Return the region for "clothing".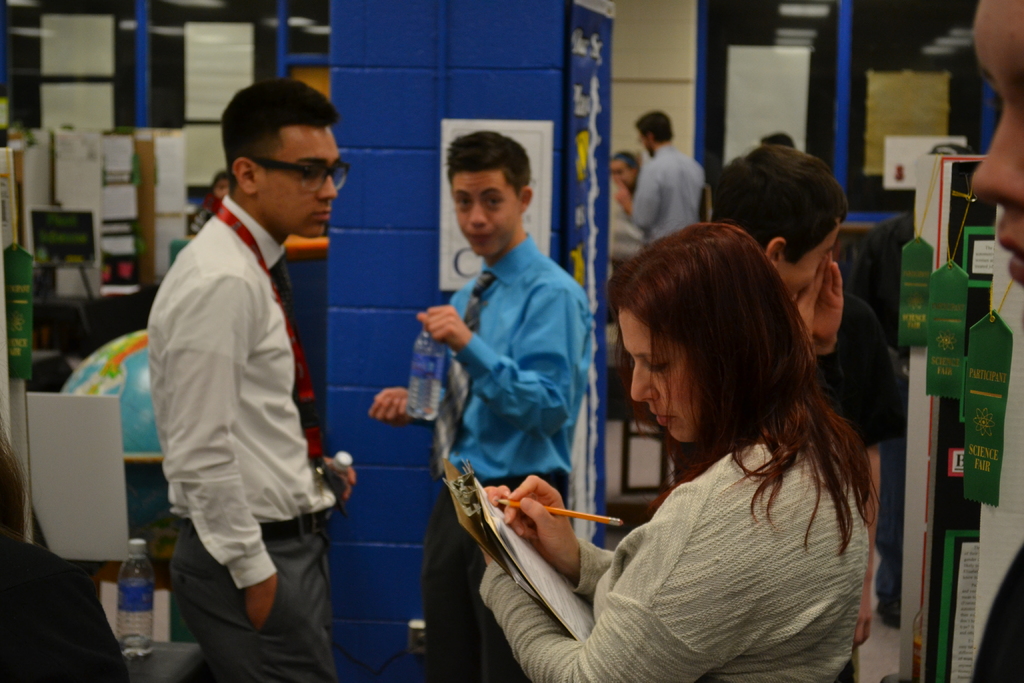
122/129/328/643.
